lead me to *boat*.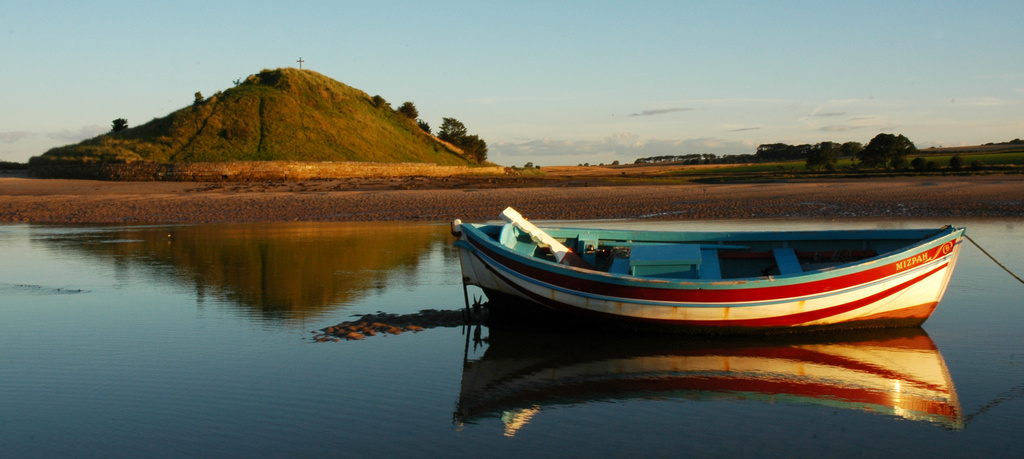
Lead to 472/204/984/358.
